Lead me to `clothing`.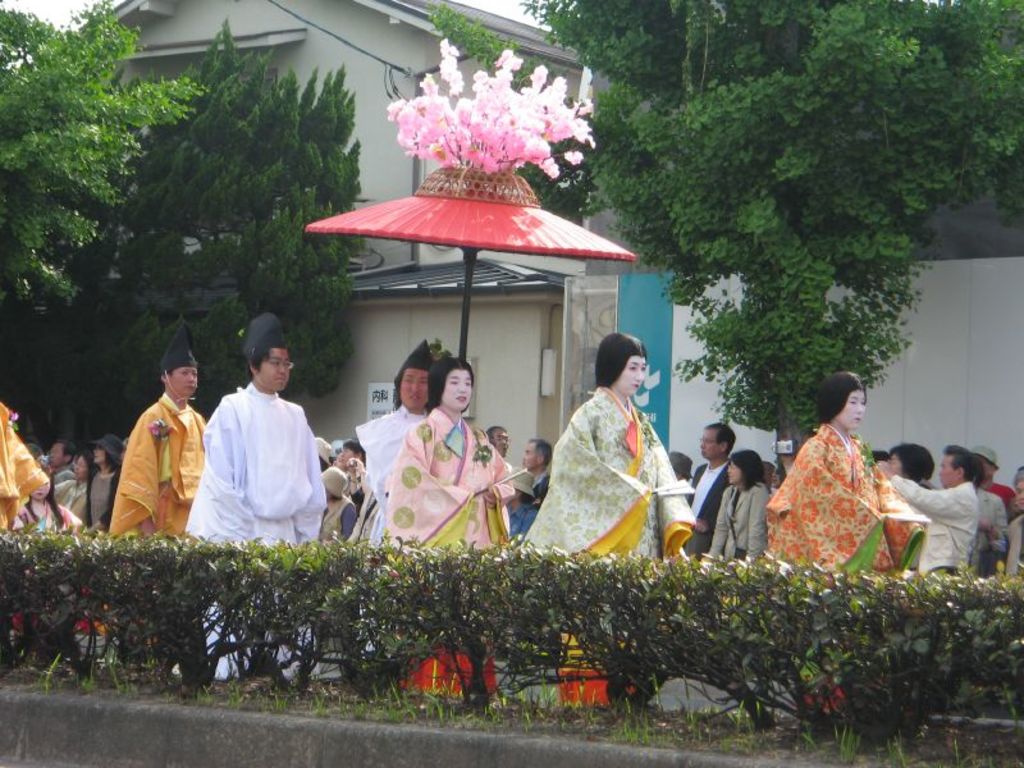
Lead to 708:481:765:557.
